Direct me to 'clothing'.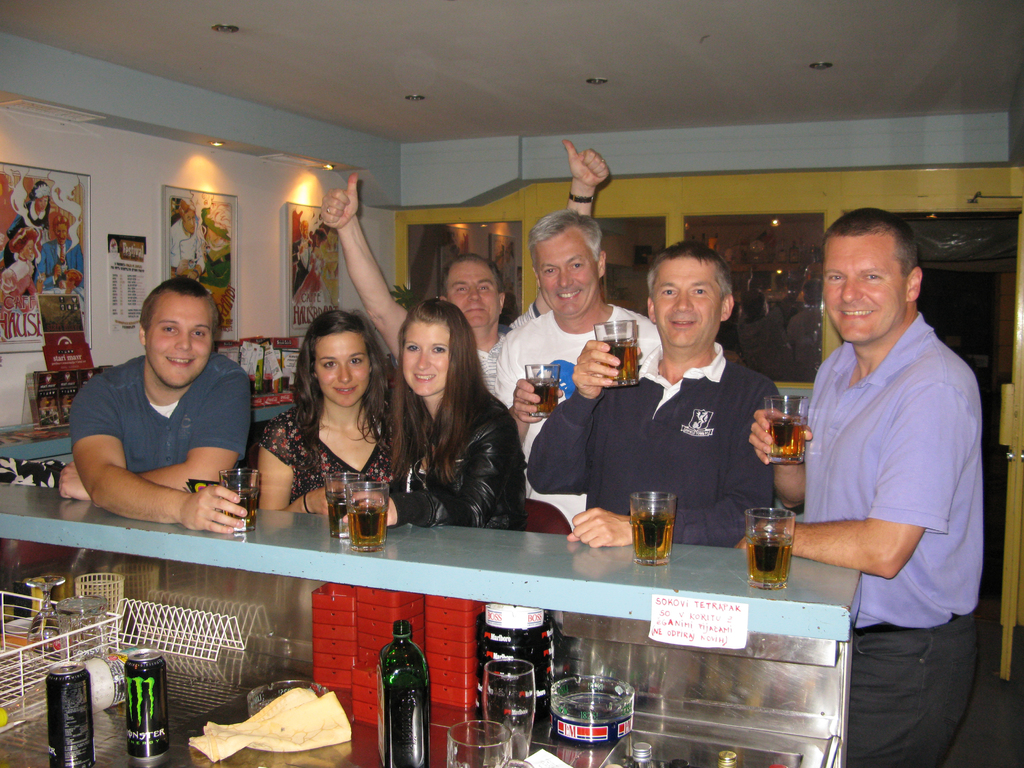
Direction: x1=490 y1=303 x2=662 y2=524.
